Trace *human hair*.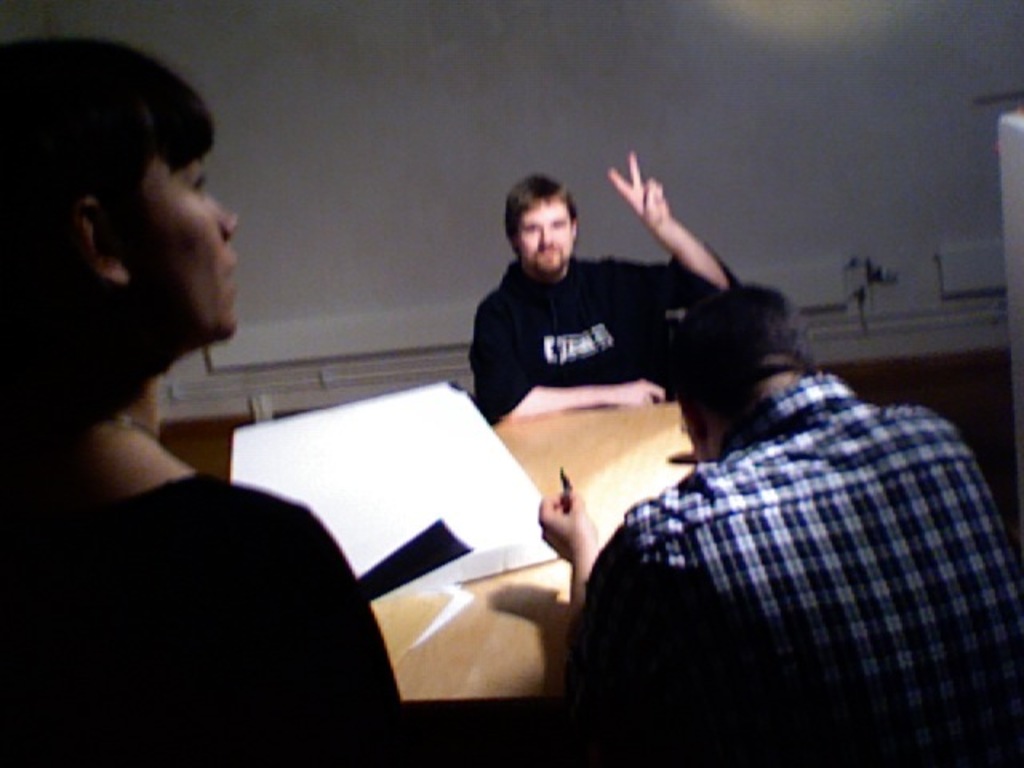
Traced to <region>664, 282, 814, 414</region>.
